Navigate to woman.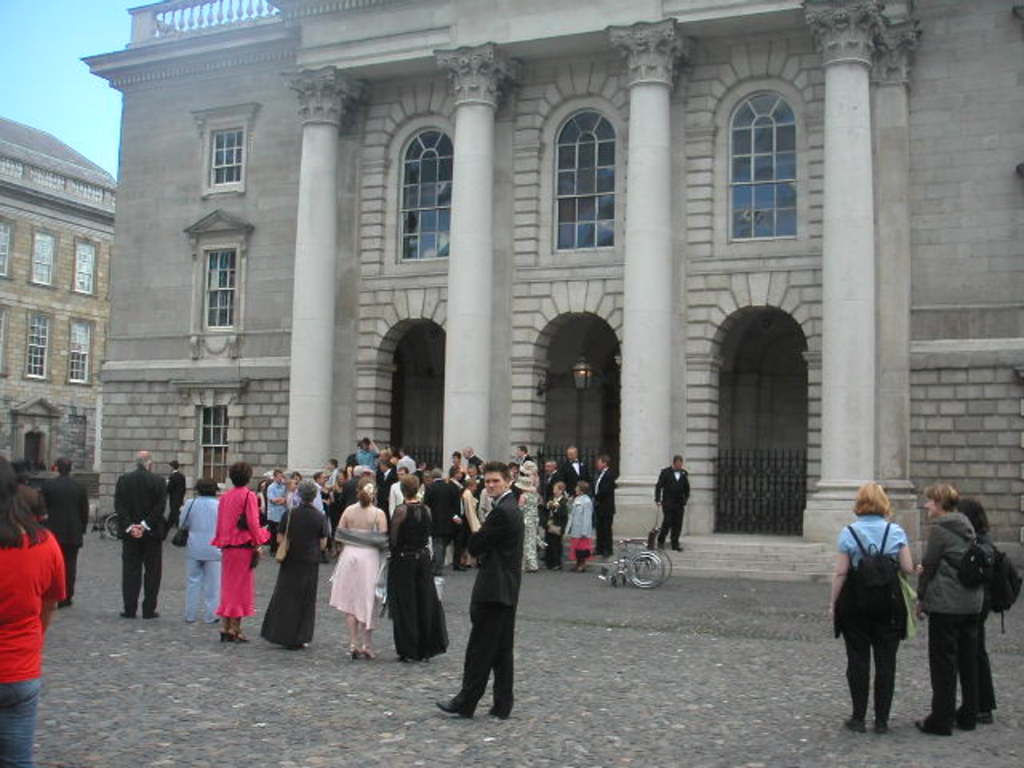
Navigation target: <region>915, 485, 997, 731</region>.
